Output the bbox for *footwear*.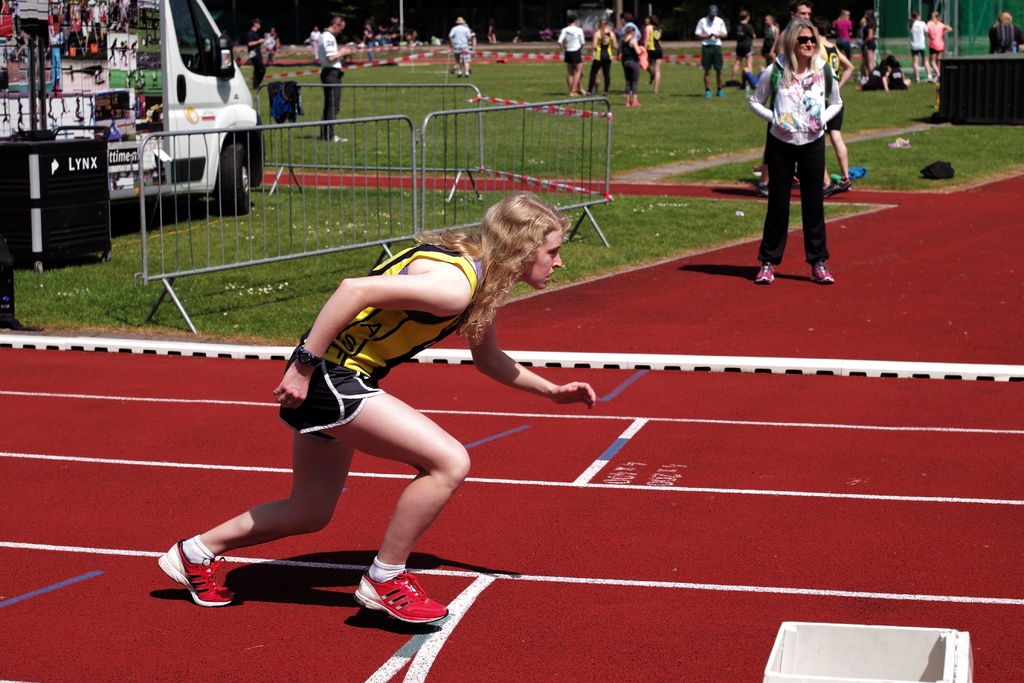
BBox(717, 88, 725, 99).
